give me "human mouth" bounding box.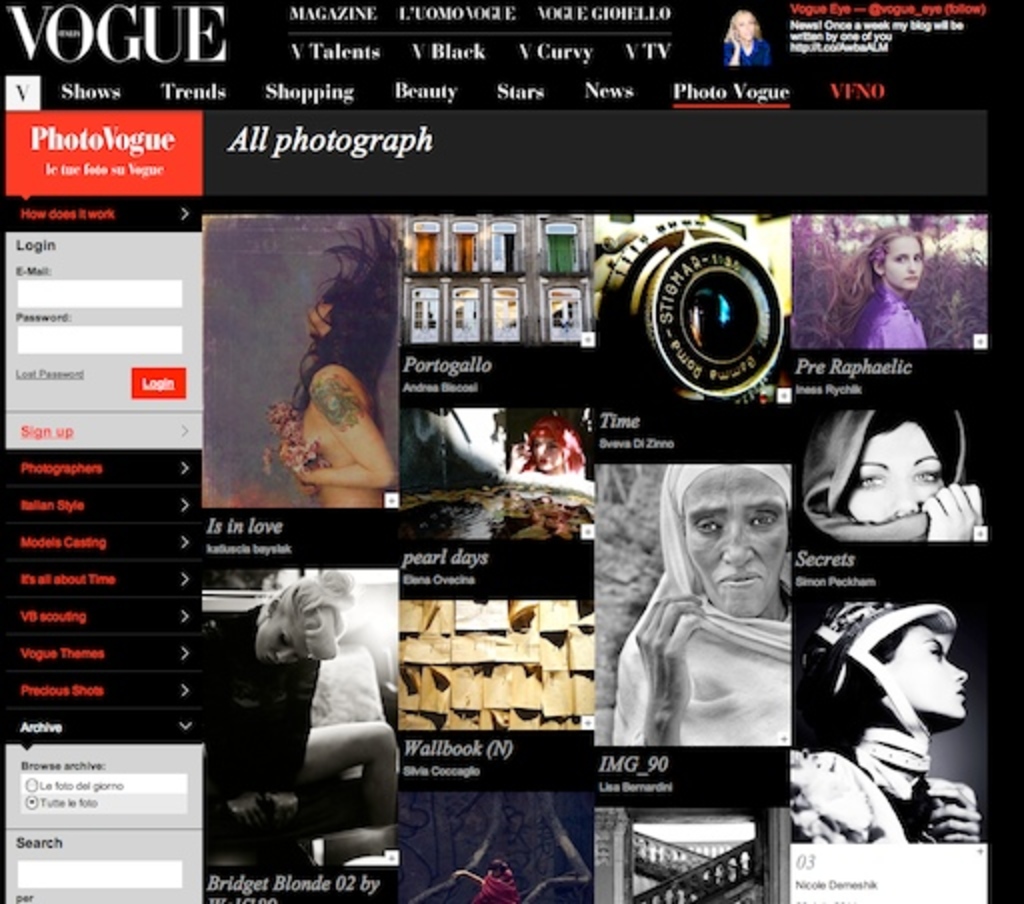
716 562 762 590.
